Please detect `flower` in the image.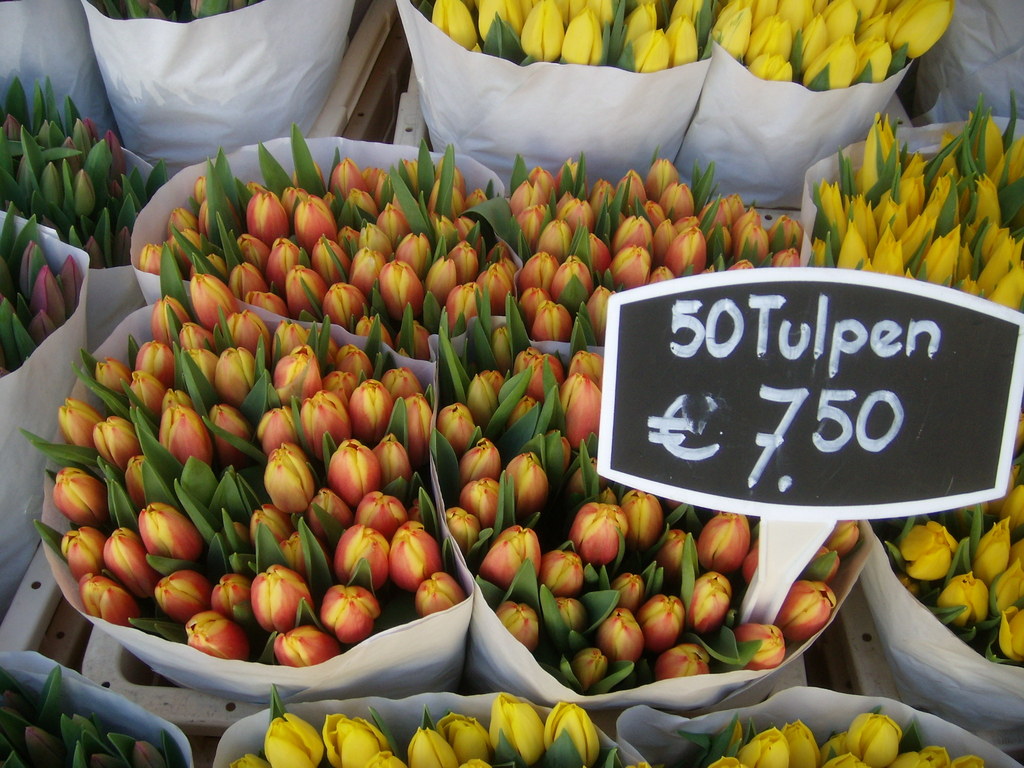
left=20, top=245, right=47, bottom=300.
